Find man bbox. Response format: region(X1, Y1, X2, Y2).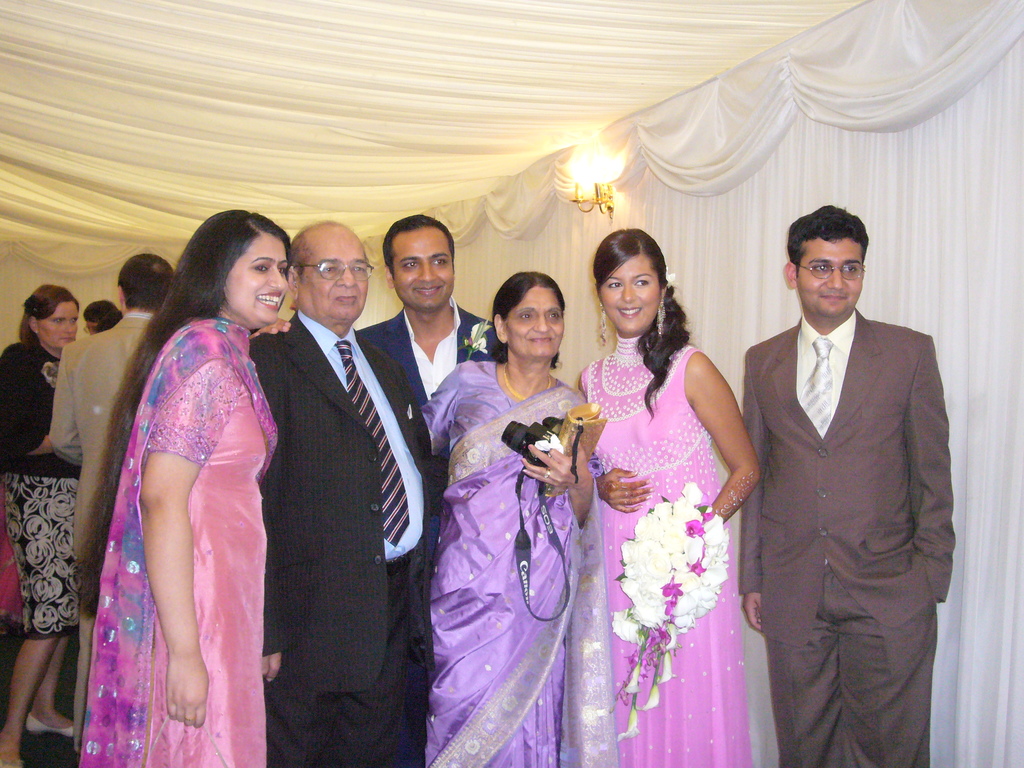
region(726, 176, 961, 767).
